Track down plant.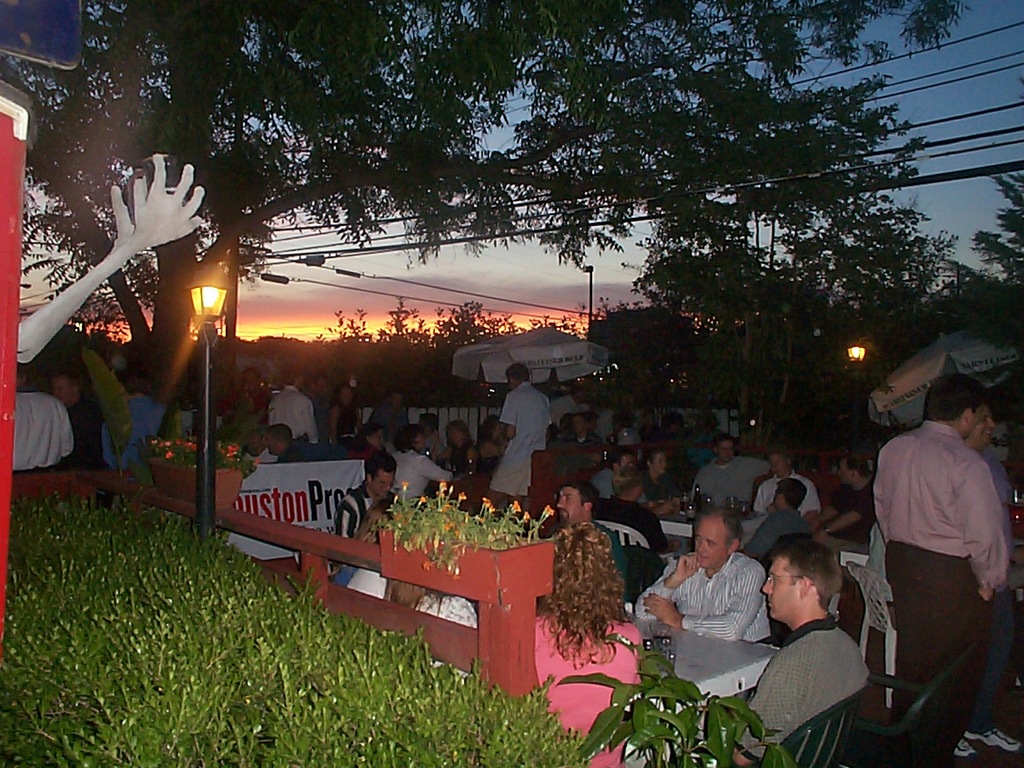
Tracked to Rect(557, 626, 802, 767).
